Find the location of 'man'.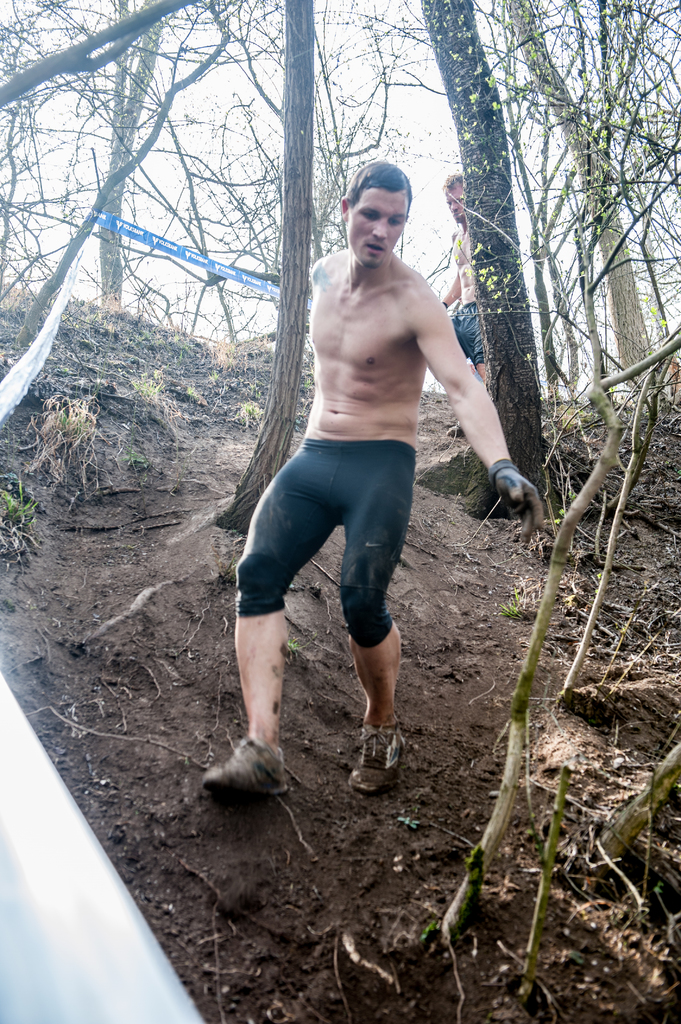
Location: bbox=[432, 175, 492, 394].
